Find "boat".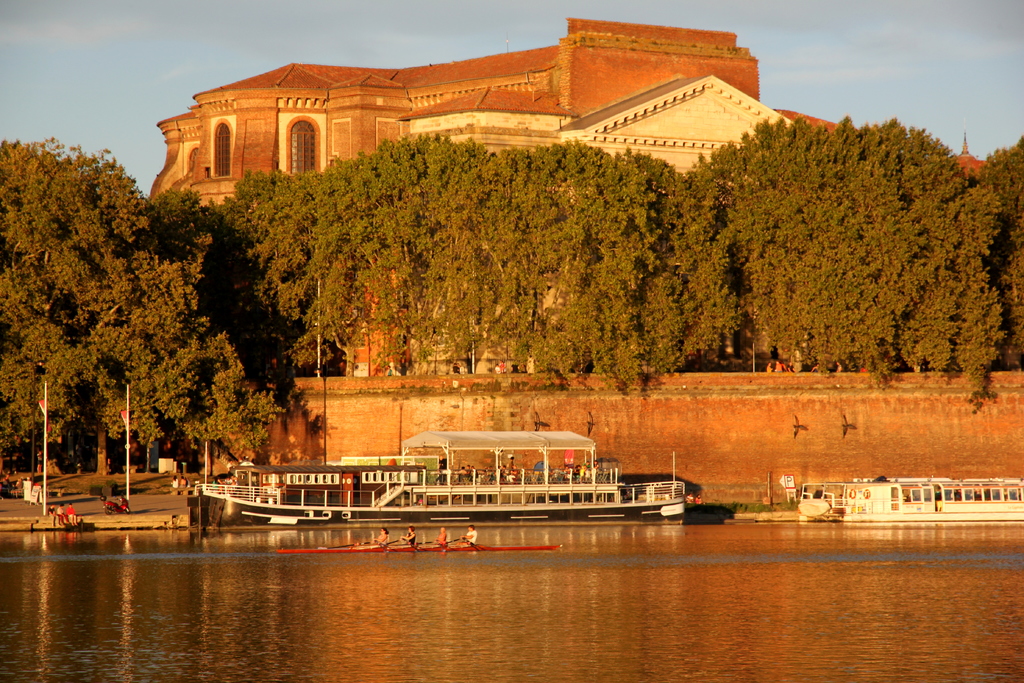
[796, 473, 1023, 523].
